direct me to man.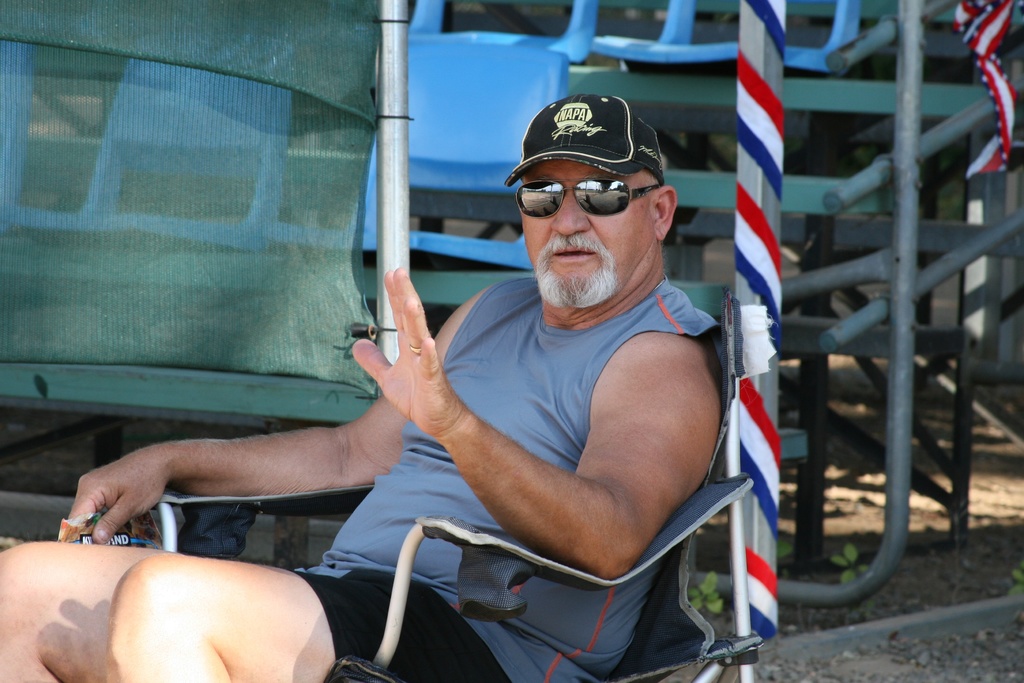
Direction: <region>65, 93, 728, 682</region>.
